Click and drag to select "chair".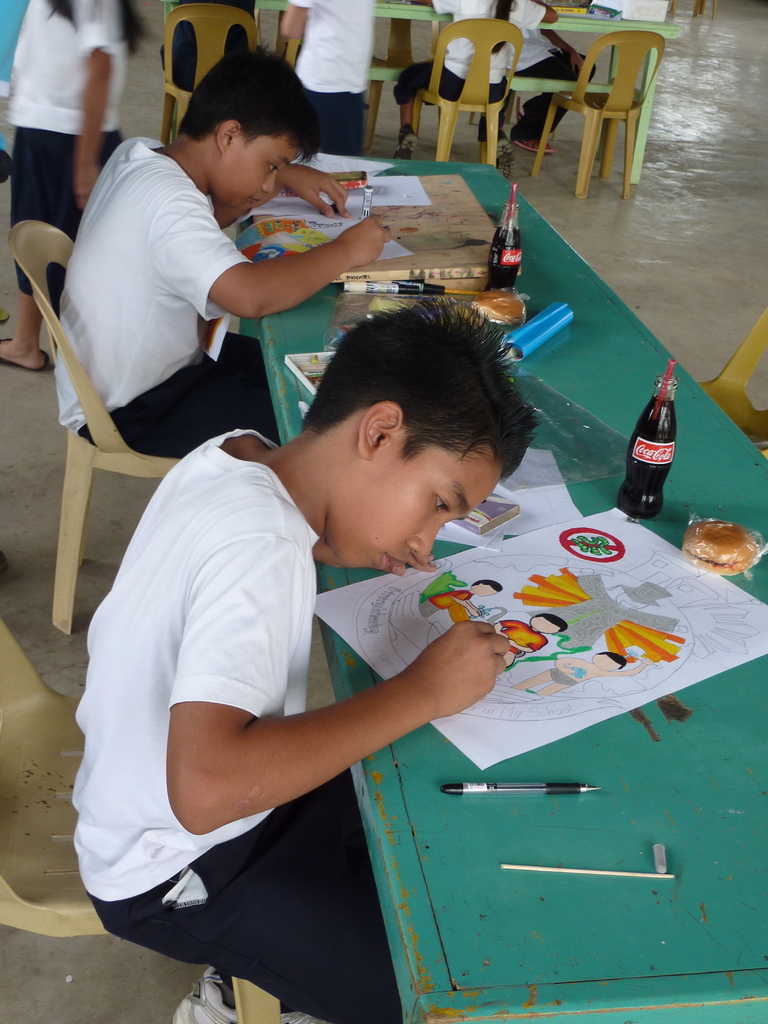
Selection: detection(403, 16, 529, 168).
